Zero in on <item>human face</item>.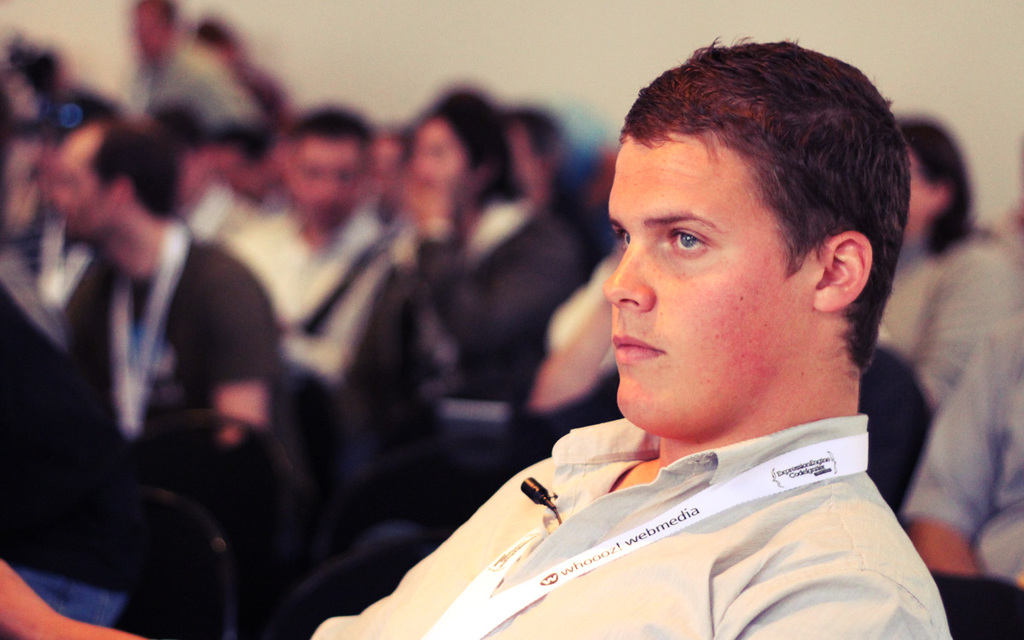
Zeroed in: {"left": 176, "top": 145, "right": 199, "bottom": 207}.
